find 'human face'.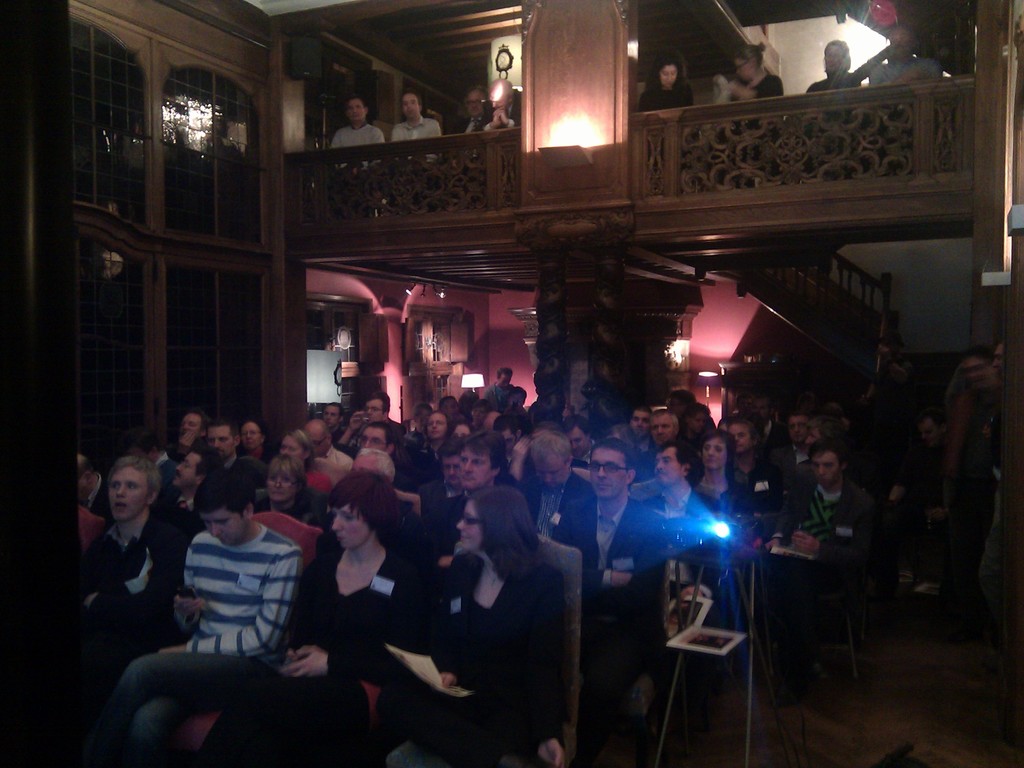
(left=460, top=456, right=496, bottom=492).
